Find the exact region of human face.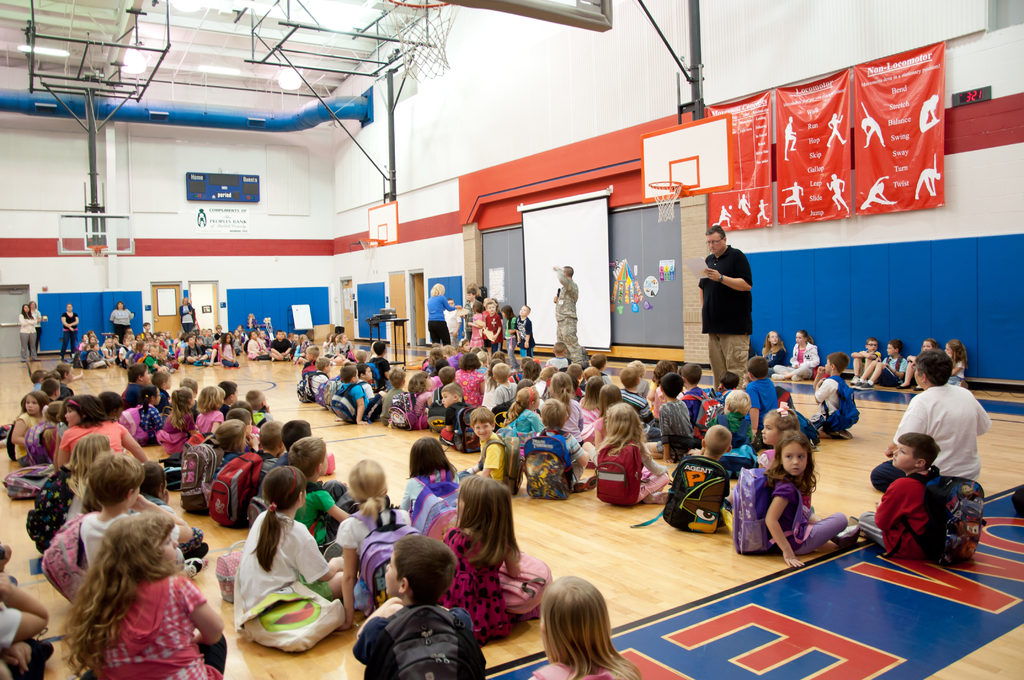
Exact region: bbox=(25, 400, 42, 413).
